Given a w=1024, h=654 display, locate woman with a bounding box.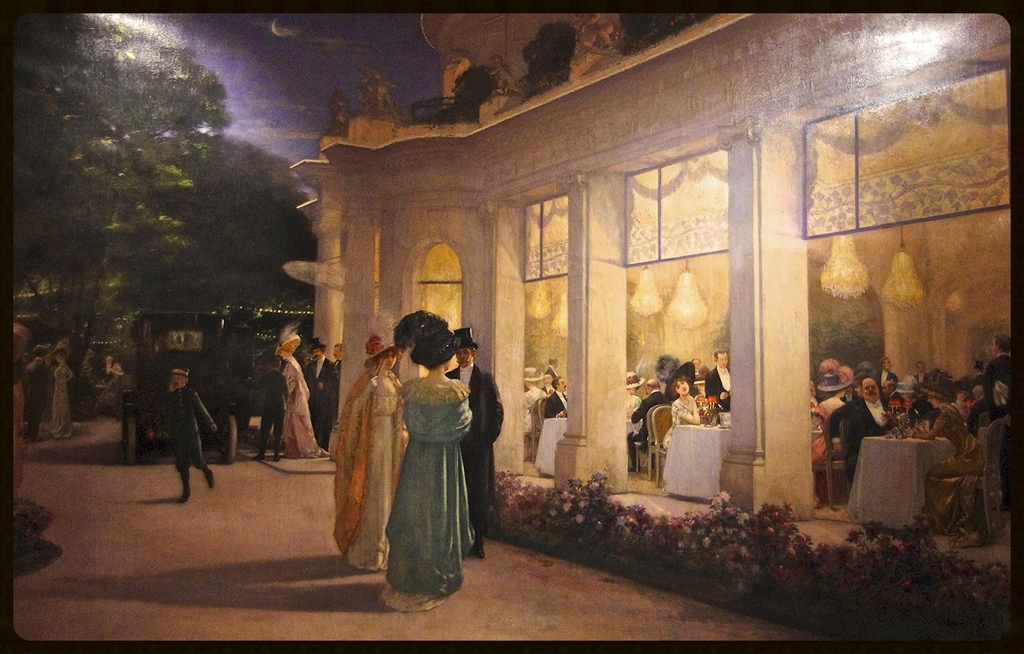
Located: x1=69, y1=346, x2=93, y2=415.
